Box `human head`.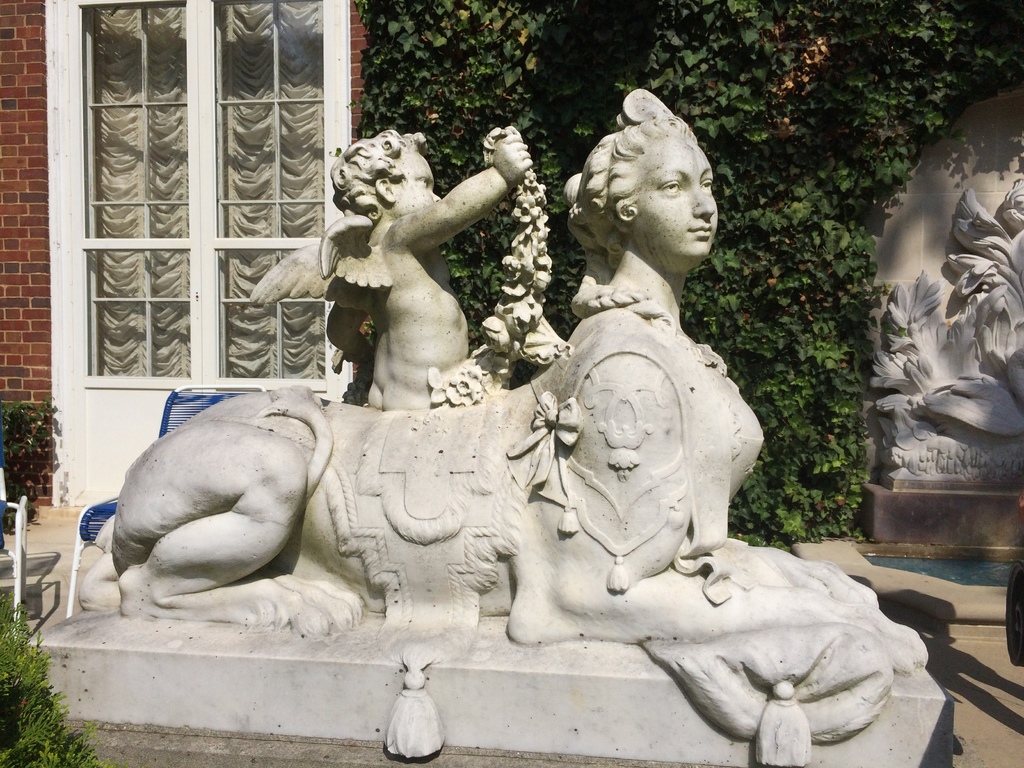
572, 94, 730, 292.
